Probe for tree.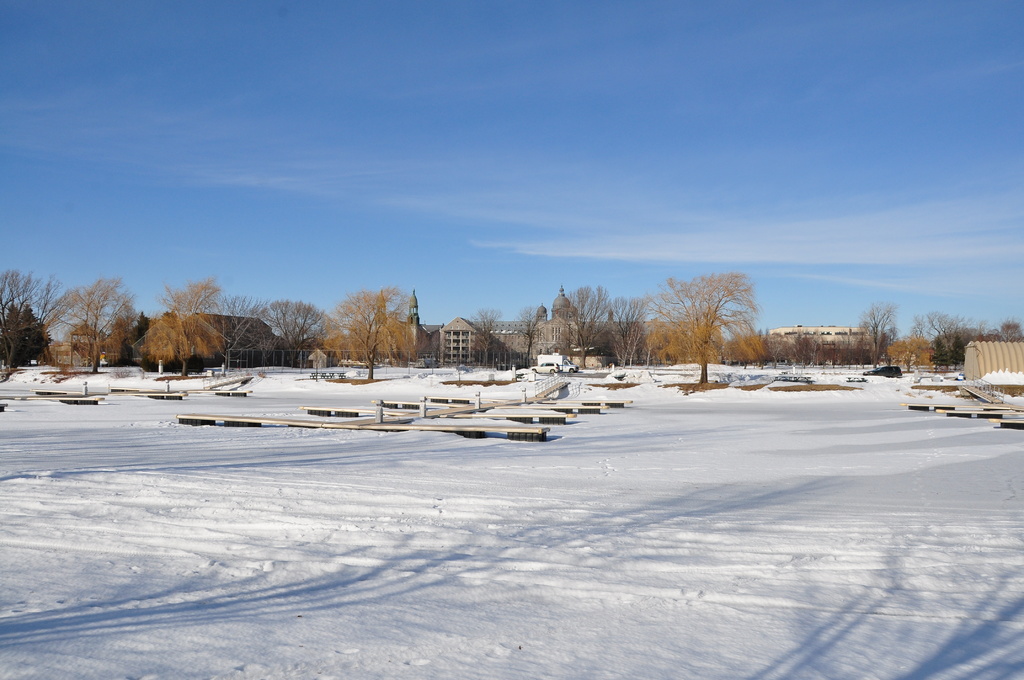
Probe result: x1=858, y1=304, x2=904, y2=367.
